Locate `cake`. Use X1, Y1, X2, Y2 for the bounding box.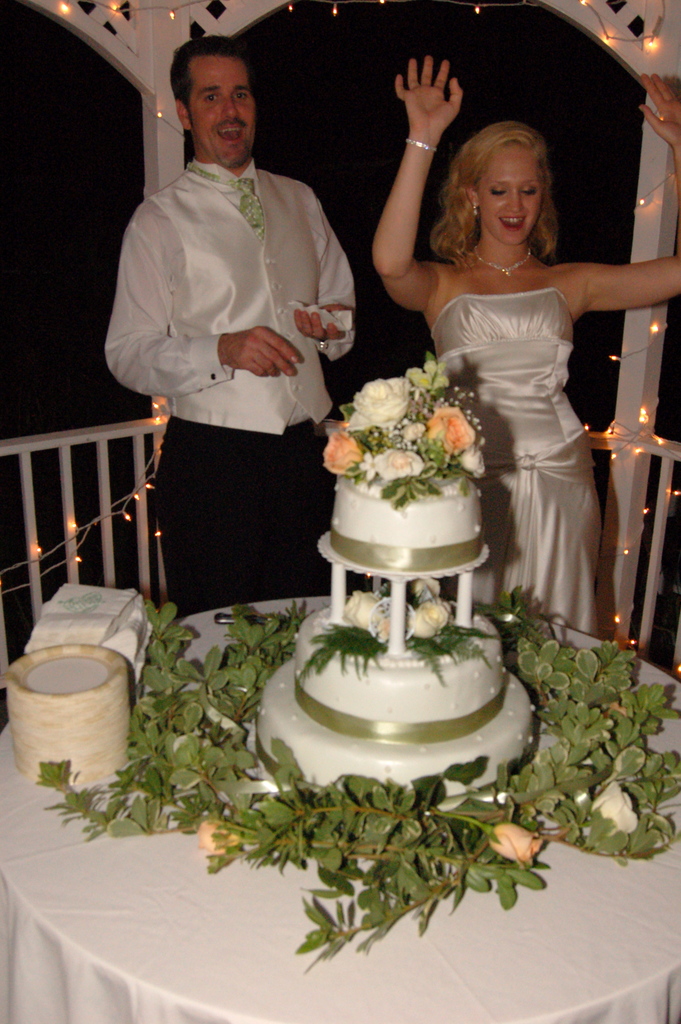
252, 378, 539, 798.
